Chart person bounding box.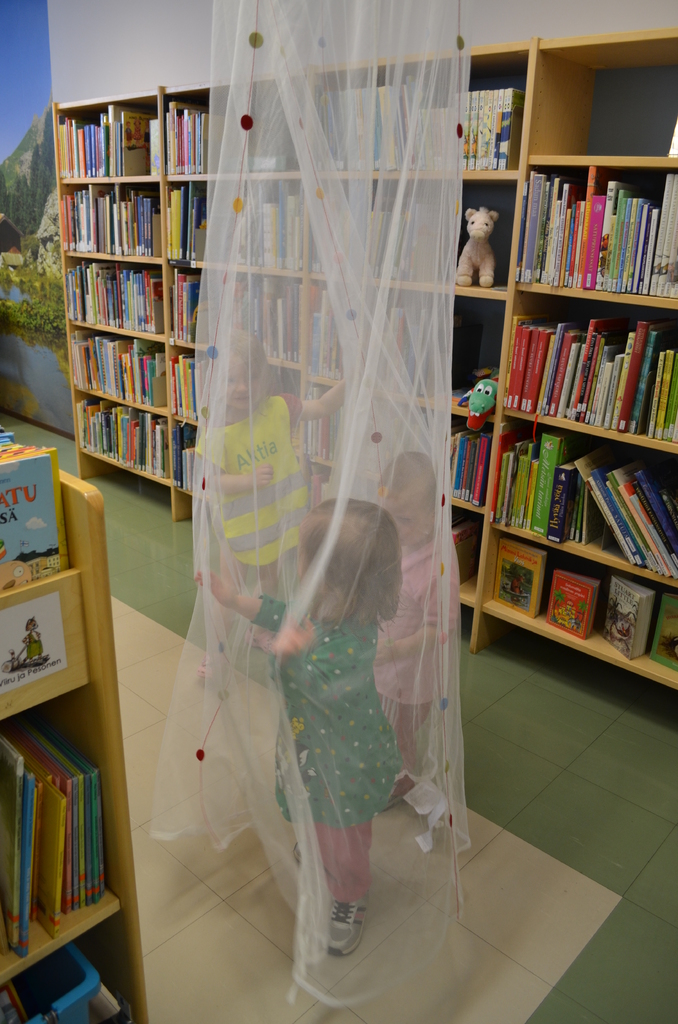
Charted: [381,452,449,815].
